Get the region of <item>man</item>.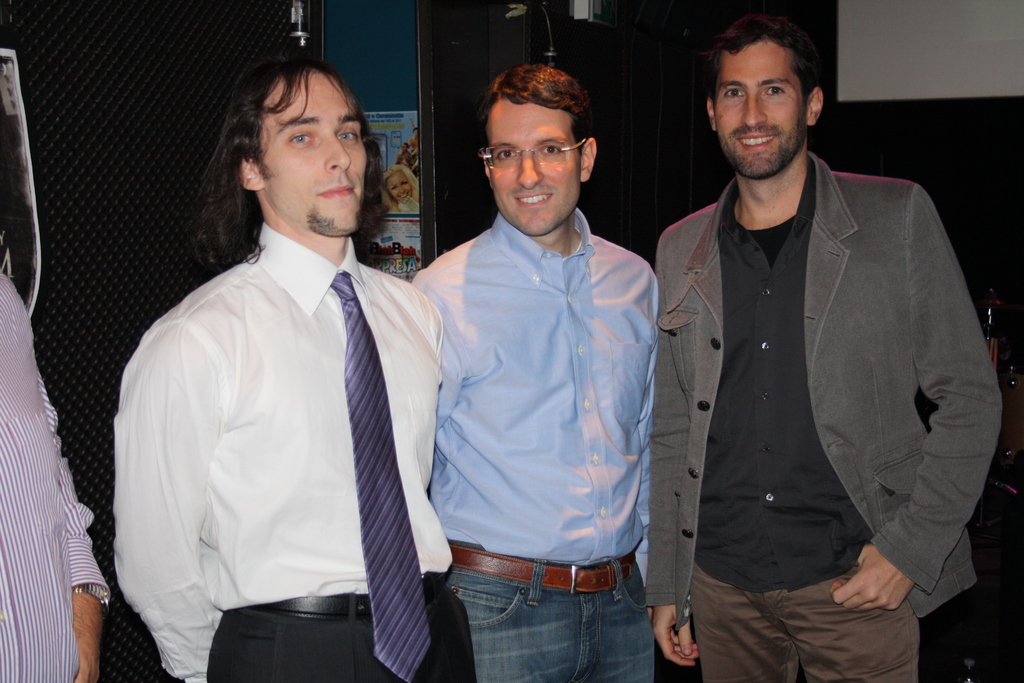
bbox=[403, 63, 656, 682].
